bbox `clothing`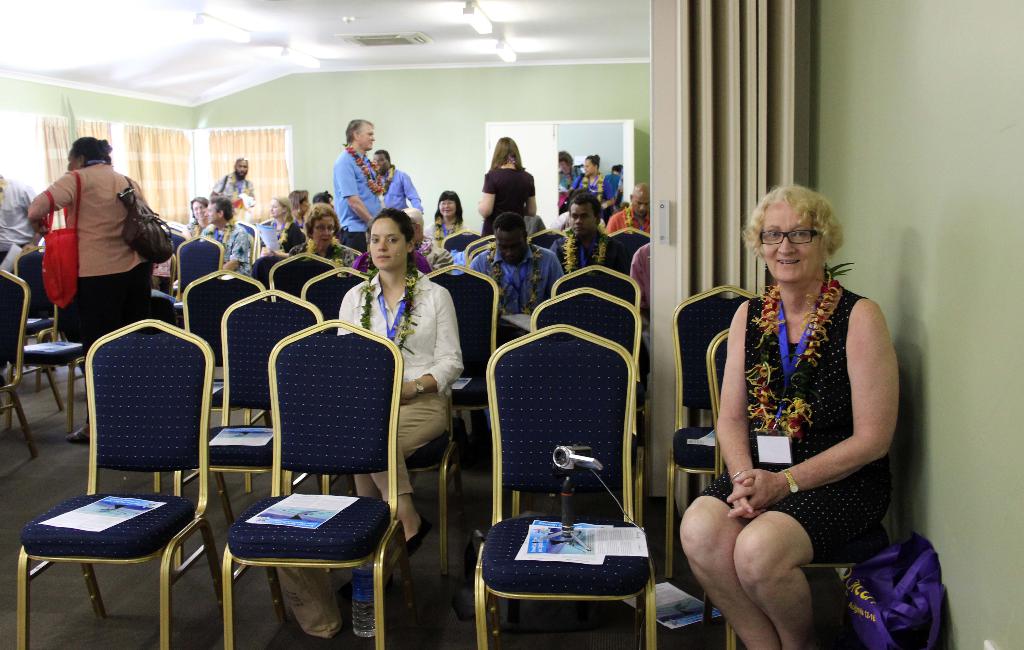
bbox=[471, 235, 560, 318]
